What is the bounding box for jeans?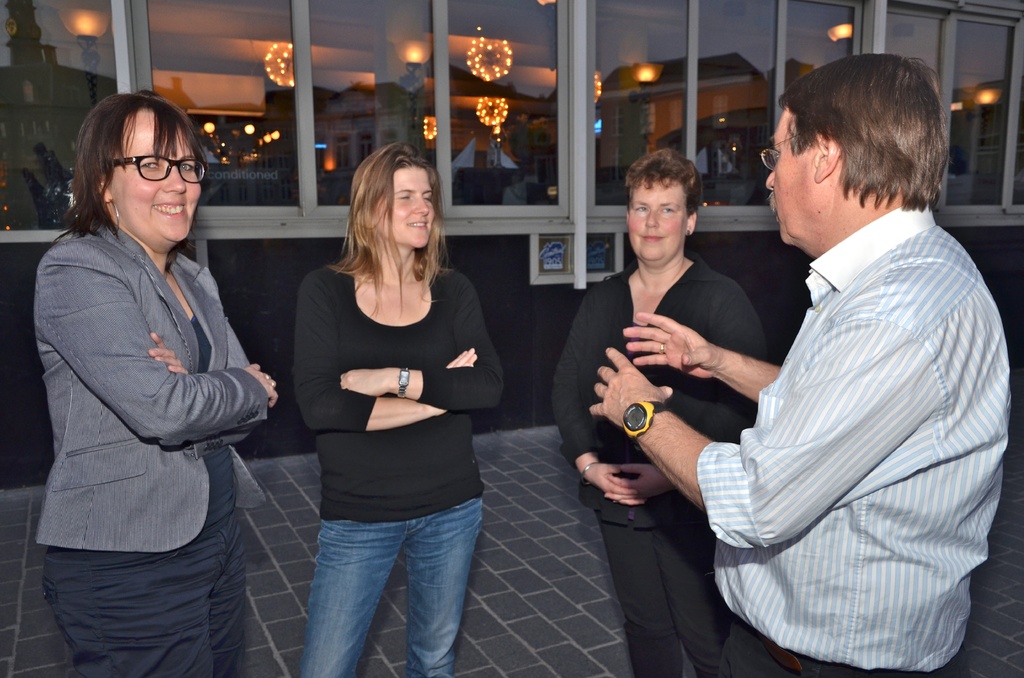
(left=287, top=496, right=479, bottom=671).
